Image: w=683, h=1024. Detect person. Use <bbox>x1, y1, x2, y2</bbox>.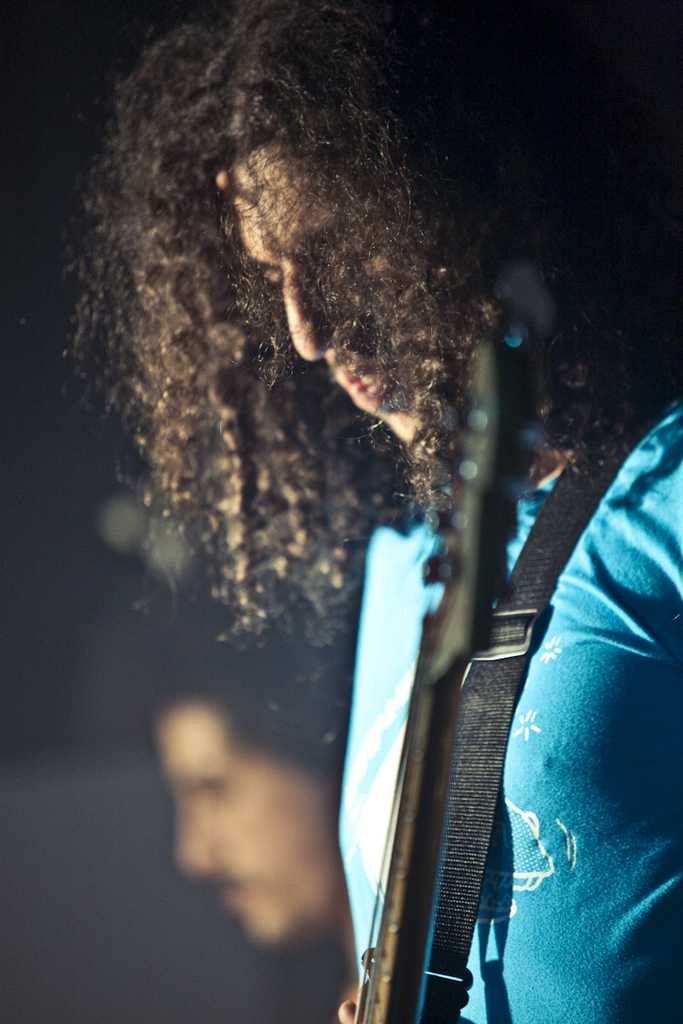
<bbox>120, 656, 385, 998</bbox>.
